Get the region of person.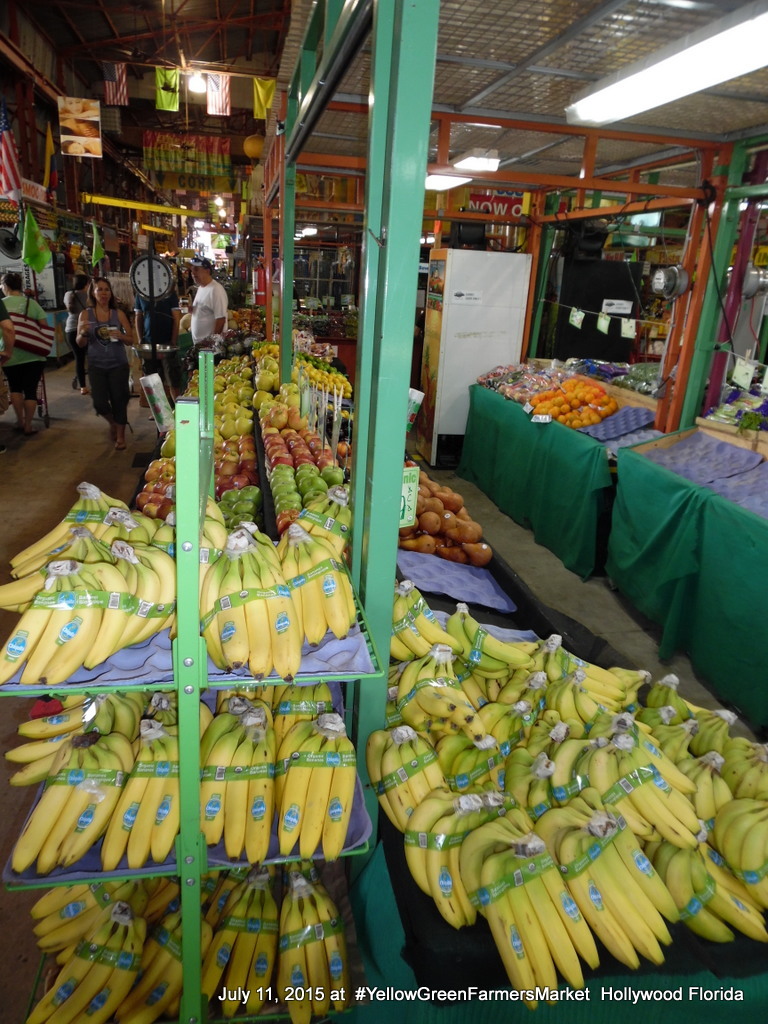
x1=58, y1=252, x2=134, y2=444.
